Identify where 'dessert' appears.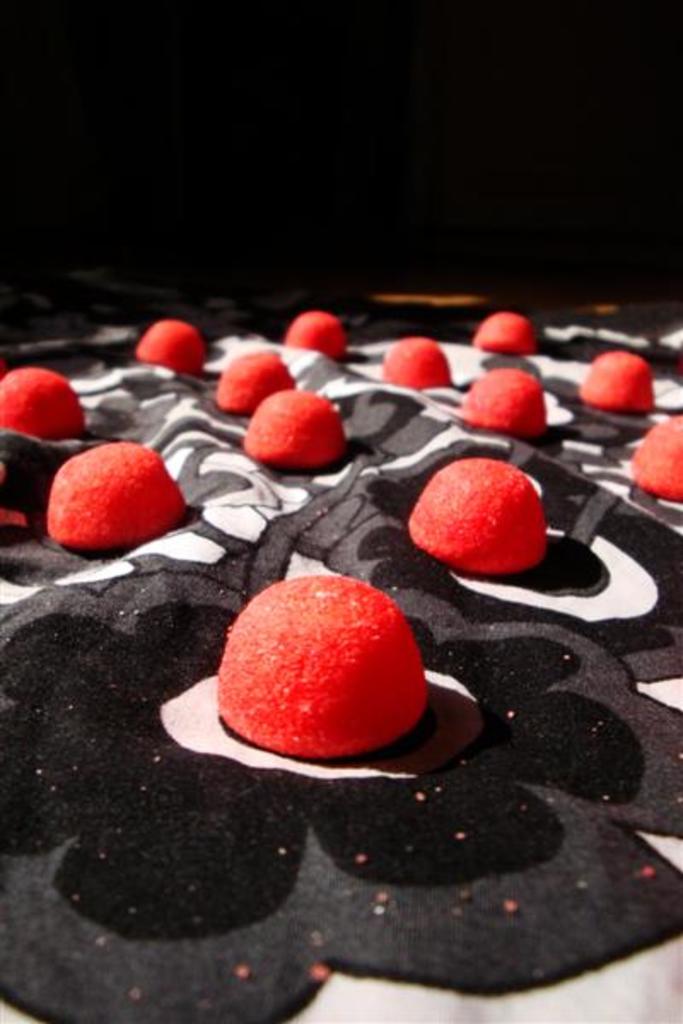
Appears at bbox(283, 300, 352, 370).
